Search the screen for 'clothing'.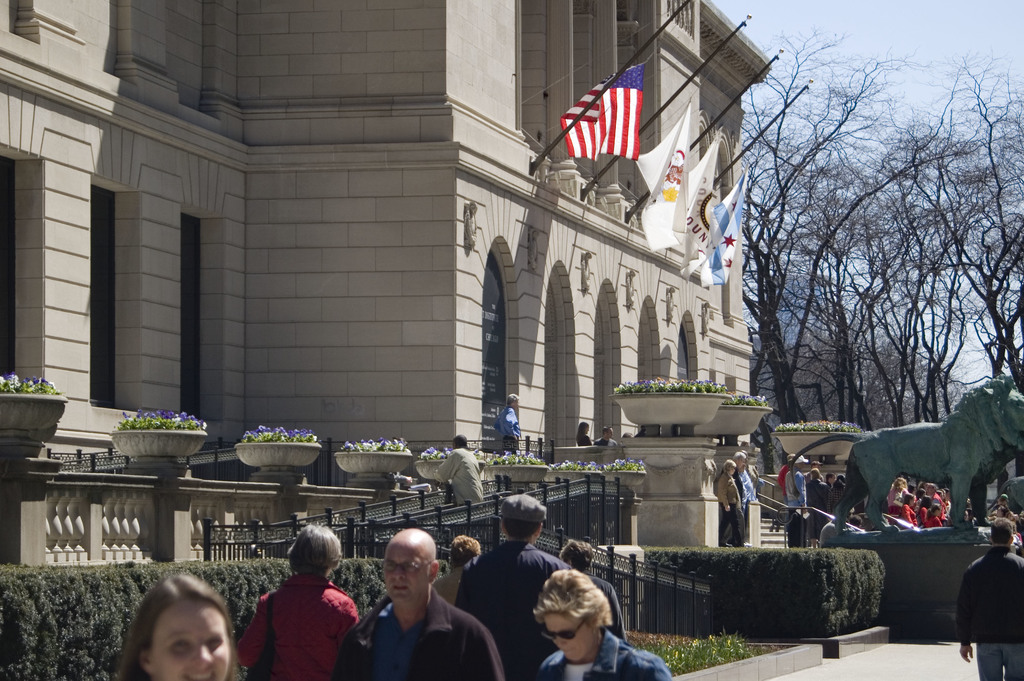
Found at Rect(593, 438, 620, 448).
